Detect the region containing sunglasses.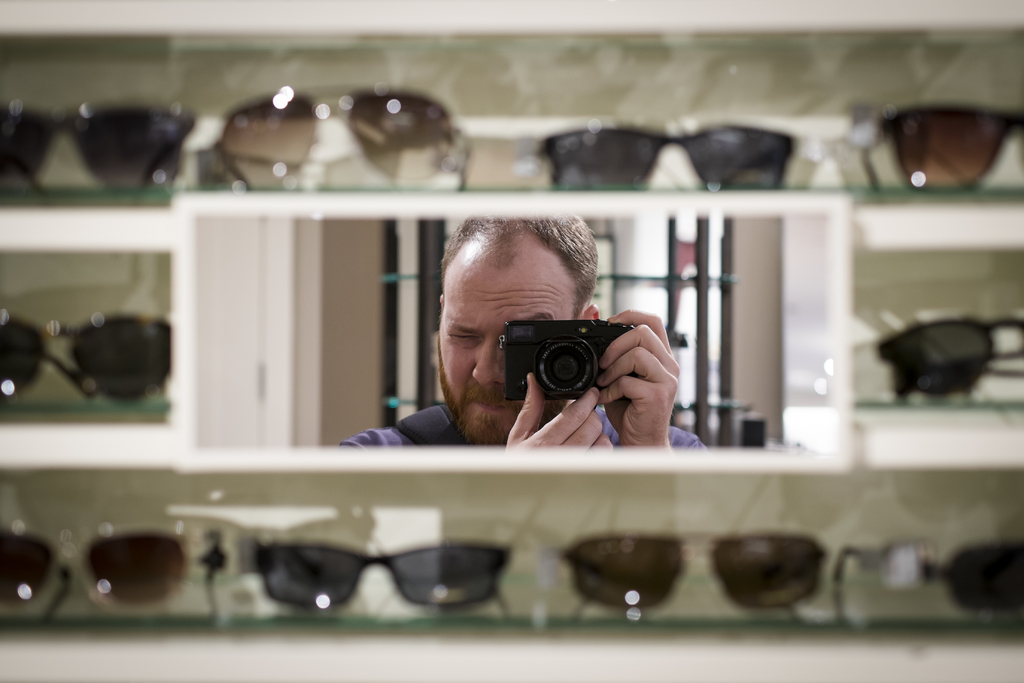
bbox=[838, 541, 1023, 623].
